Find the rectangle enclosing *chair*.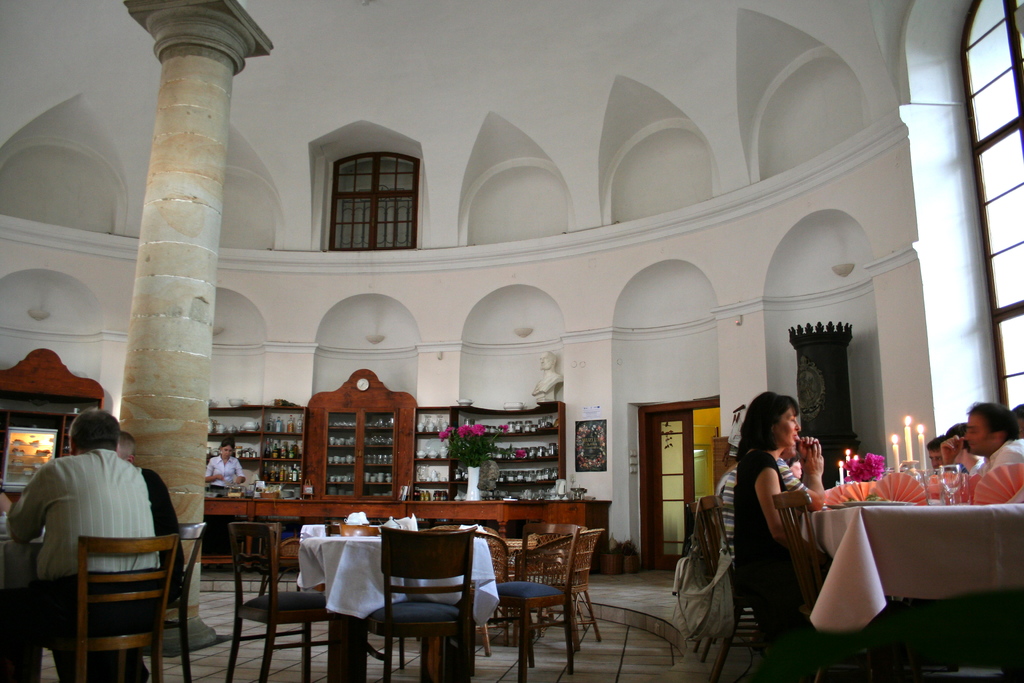
[689,493,766,682].
